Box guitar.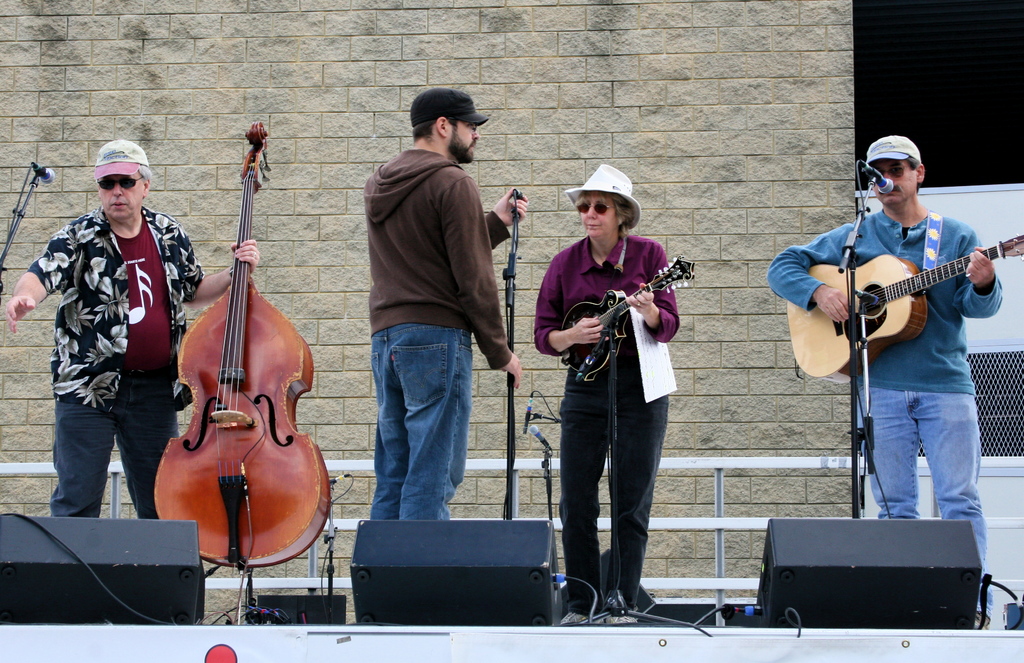
box(555, 248, 705, 383).
